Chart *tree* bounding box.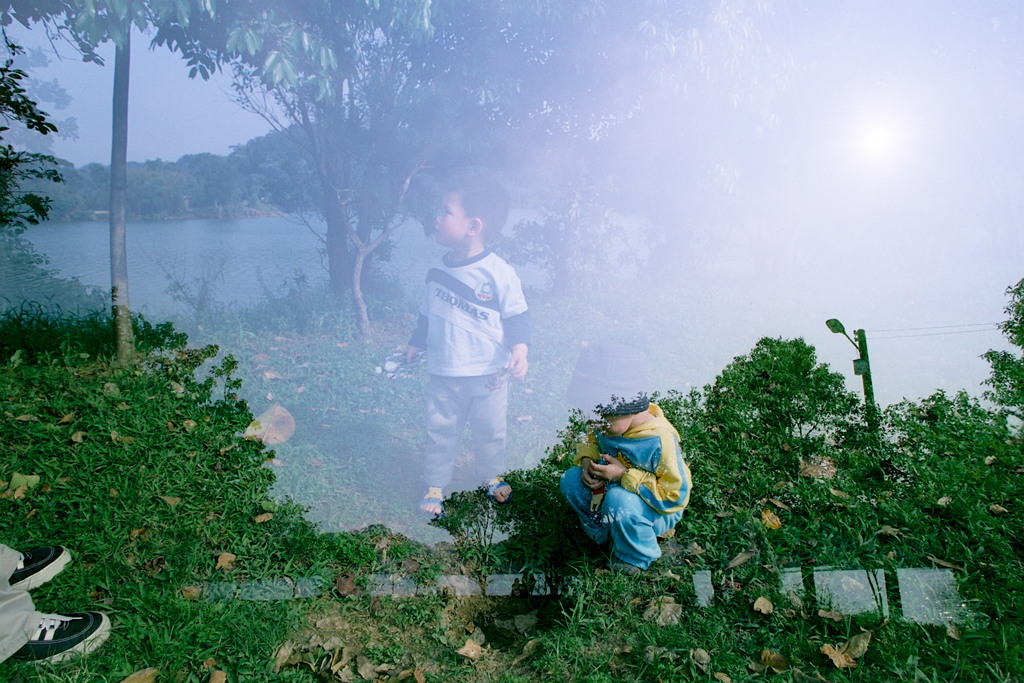
Charted: [left=817, top=390, right=964, bottom=624].
